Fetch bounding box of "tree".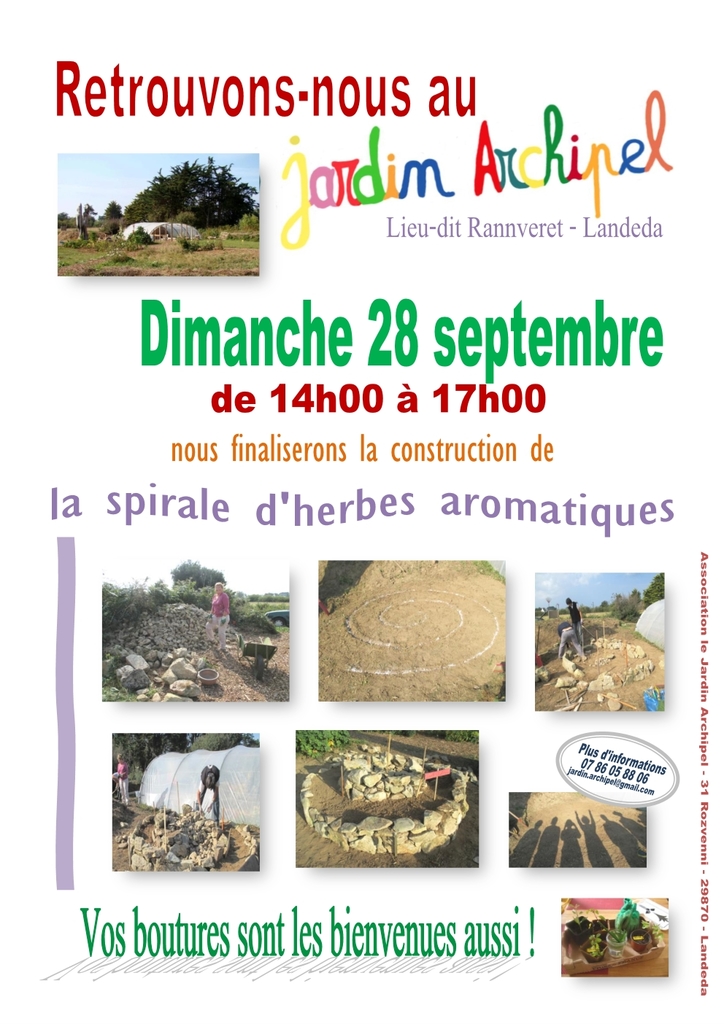
Bbox: [left=167, top=556, right=228, bottom=589].
